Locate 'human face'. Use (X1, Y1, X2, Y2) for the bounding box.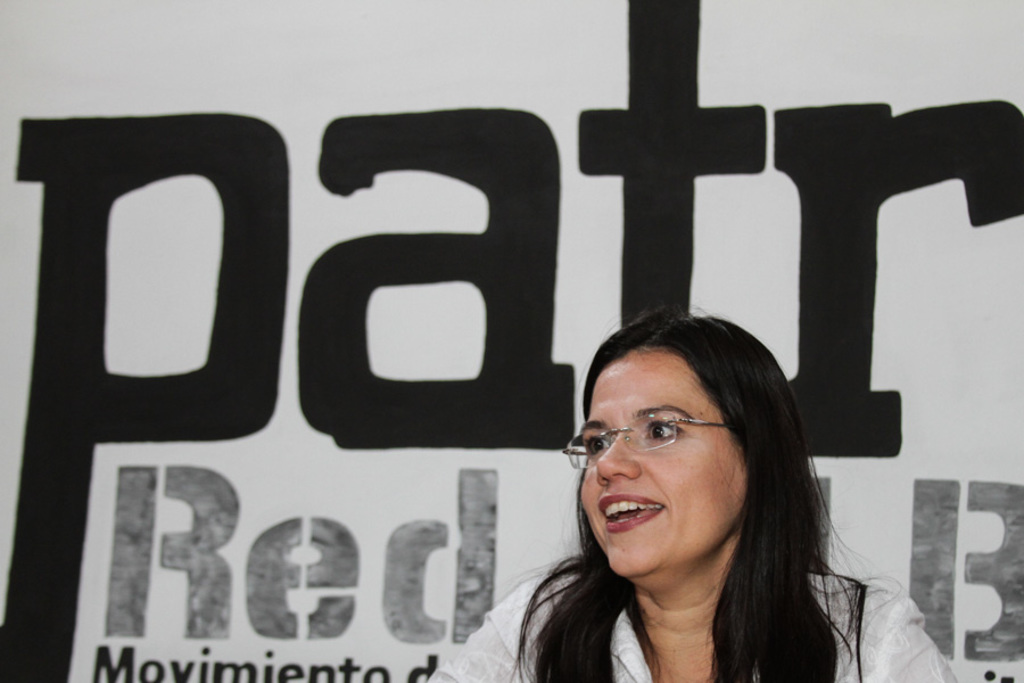
(578, 351, 746, 576).
